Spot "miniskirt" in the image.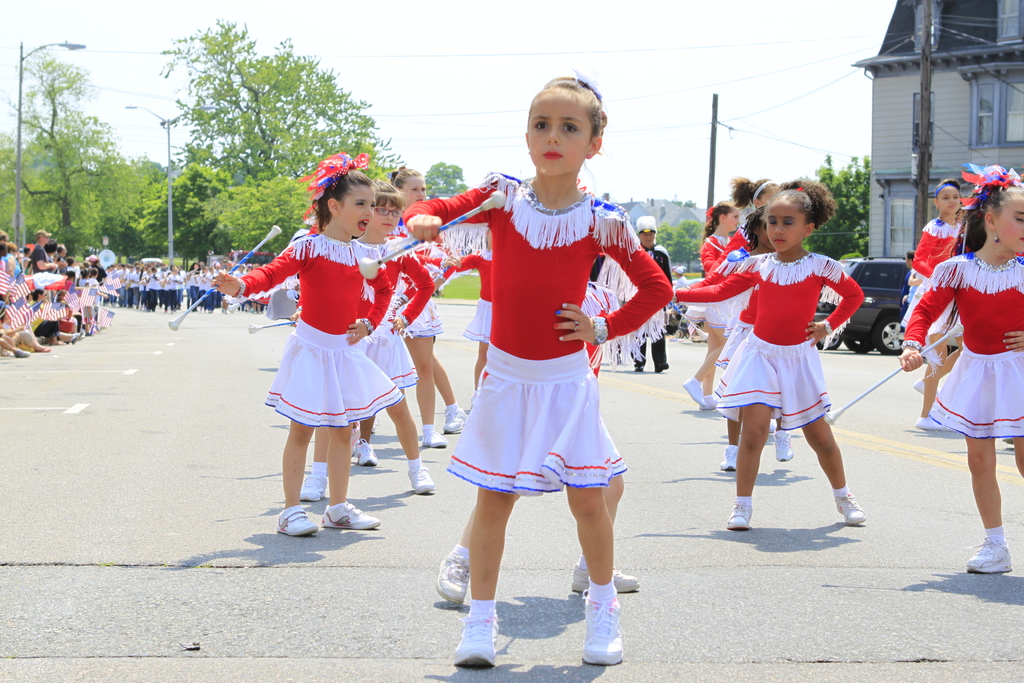
"miniskirt" found at region(717, 325, 835, 431).
